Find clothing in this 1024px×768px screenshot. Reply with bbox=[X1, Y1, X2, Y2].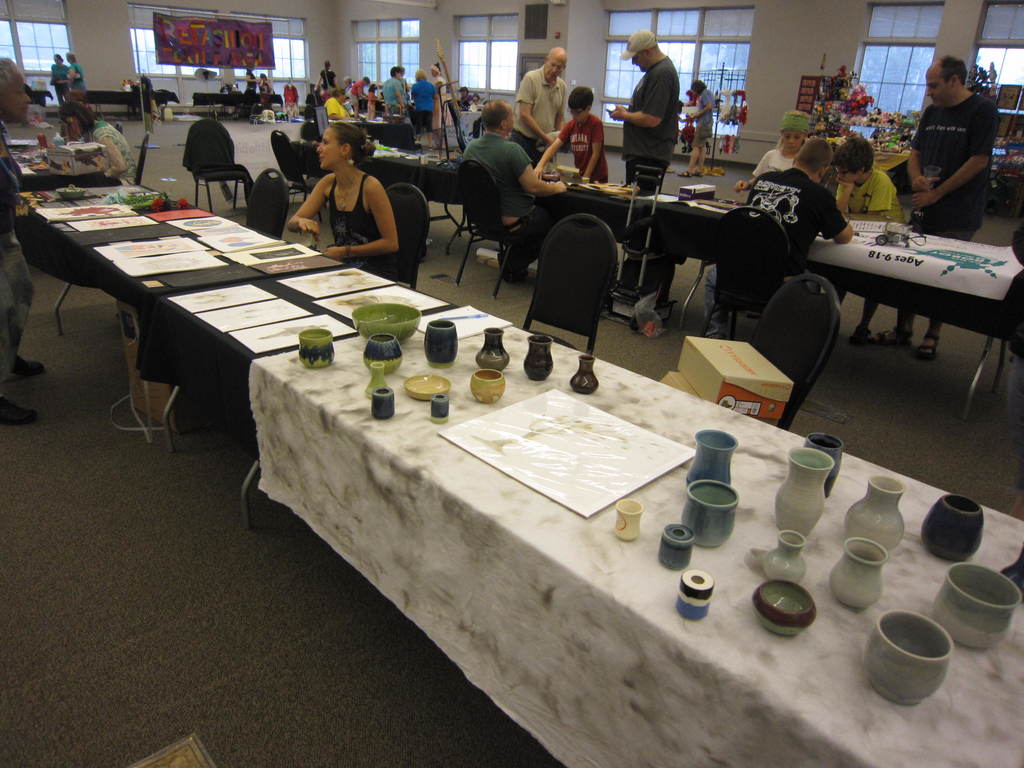
bbox=[407, 77, 433, 134].
